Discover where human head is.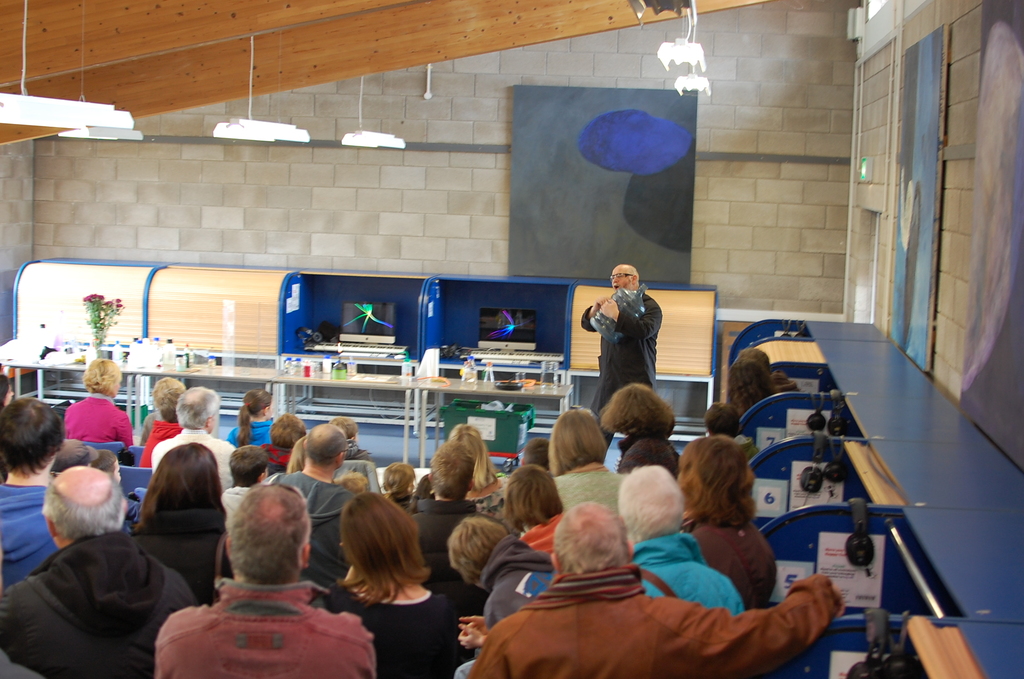
Discovered at bbox=(552, 503, 633, 573).
